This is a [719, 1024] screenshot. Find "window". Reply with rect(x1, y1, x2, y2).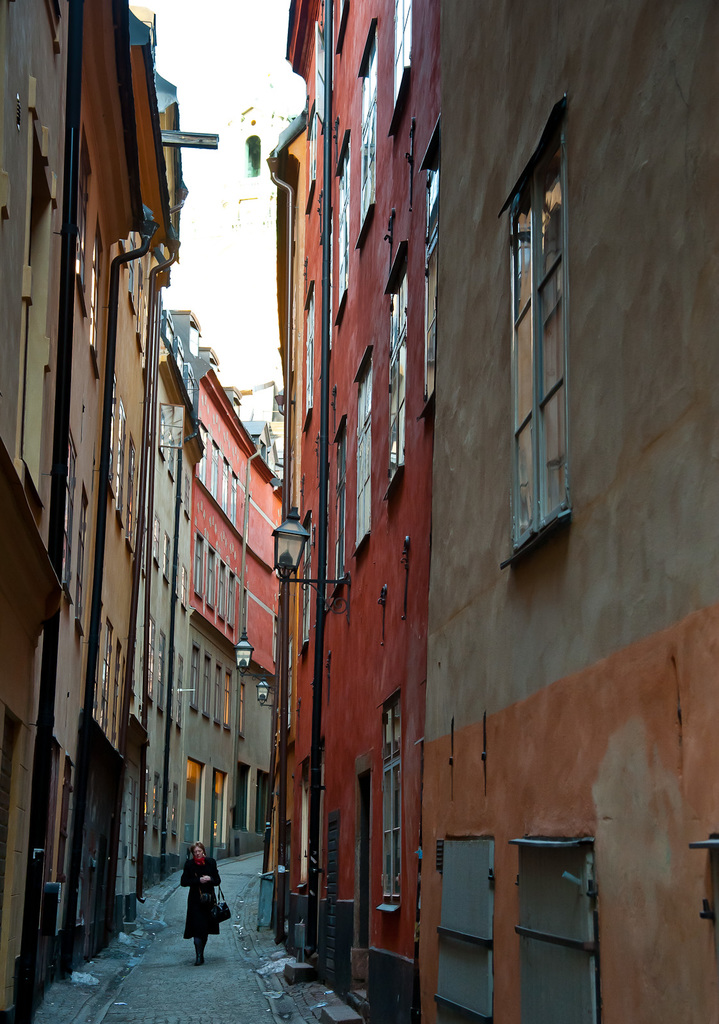
rect(511, 90, 574, 559).
